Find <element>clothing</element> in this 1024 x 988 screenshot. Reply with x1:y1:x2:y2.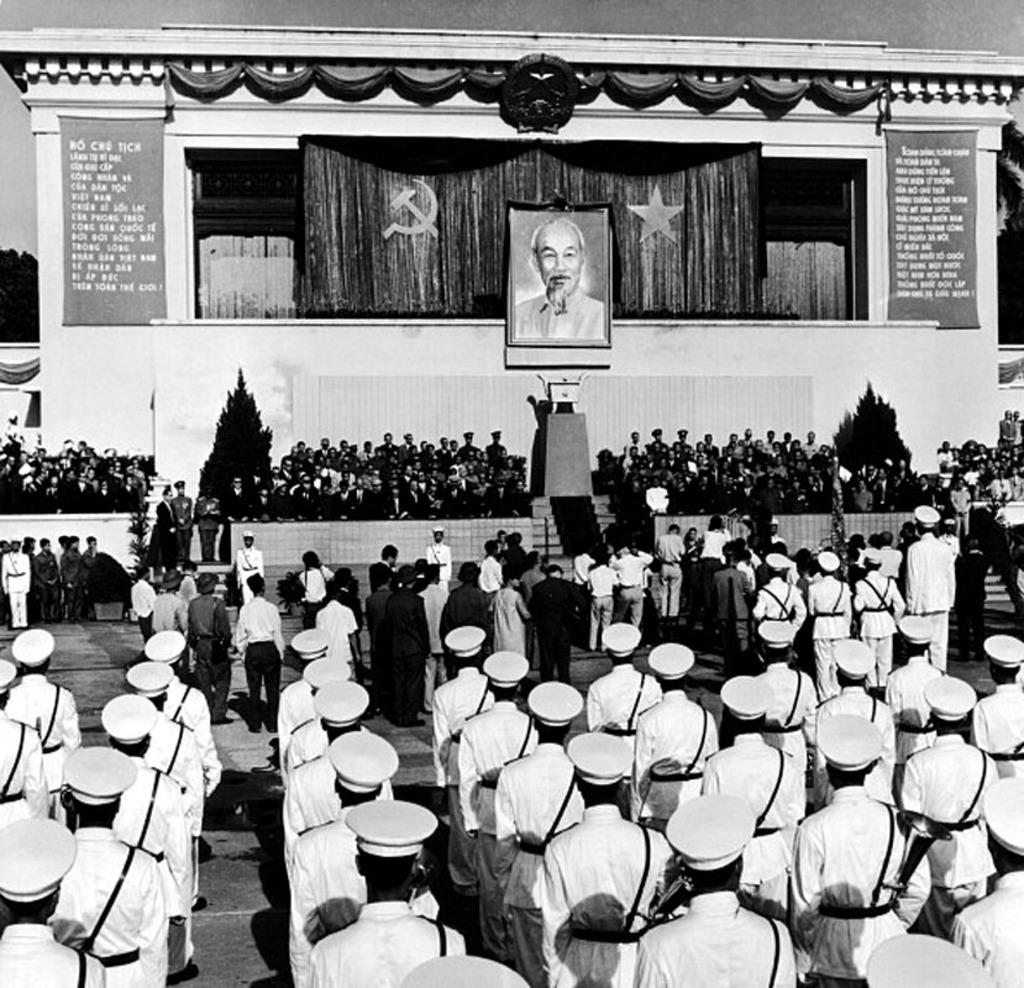
942:450:956:471.
